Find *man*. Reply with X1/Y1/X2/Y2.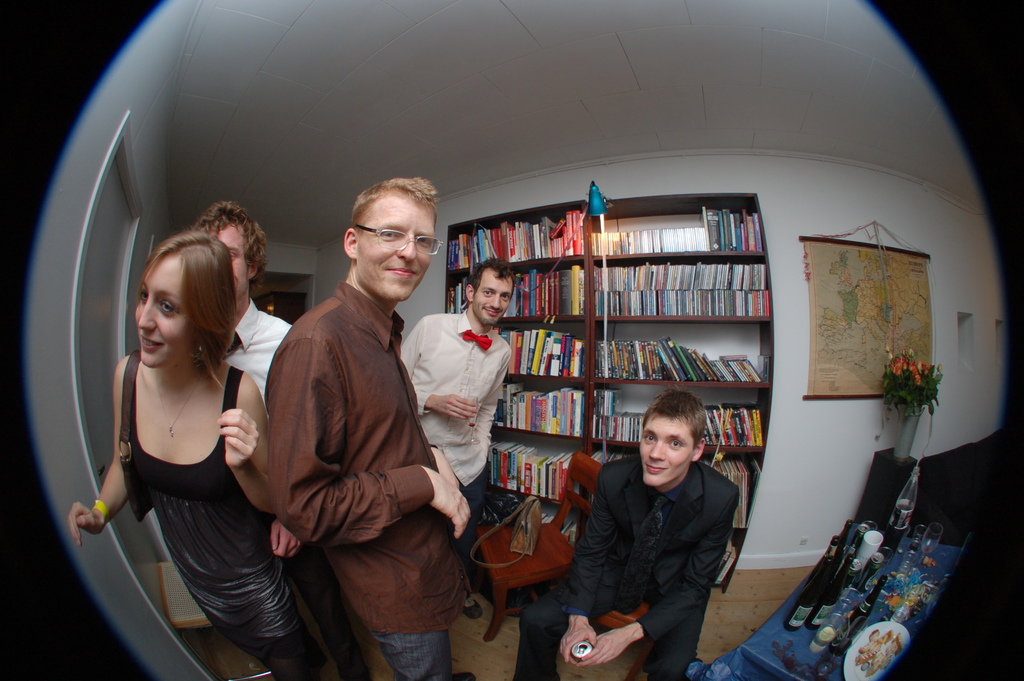
184/199/291/404.
